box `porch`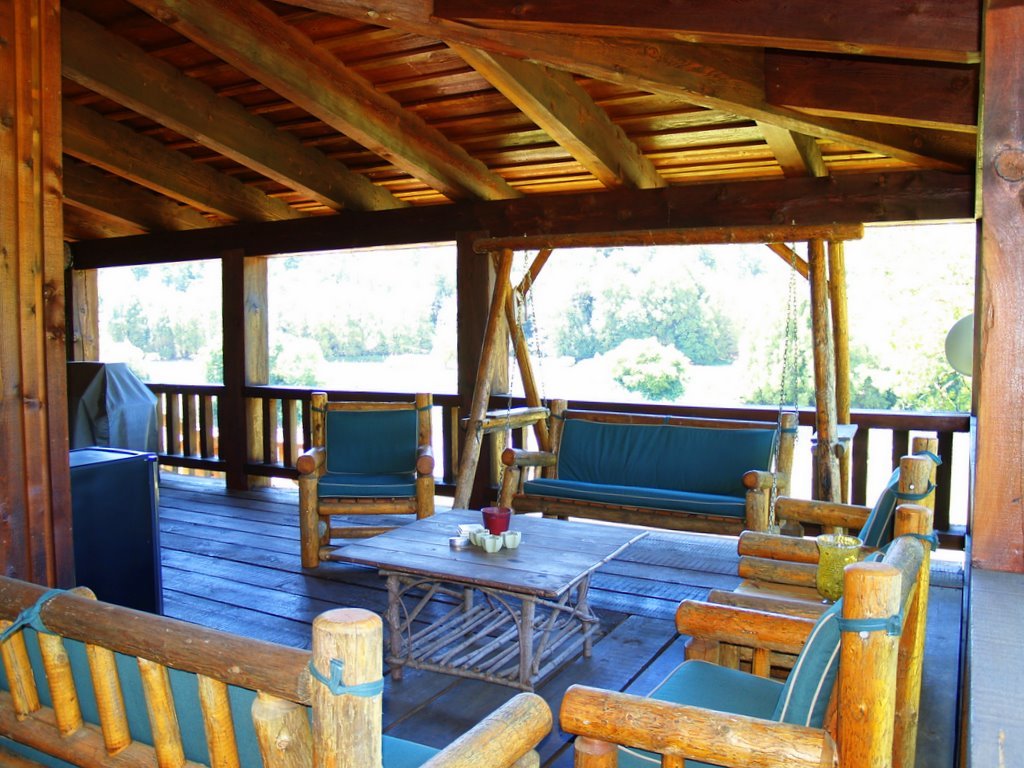
159,467,964,767
